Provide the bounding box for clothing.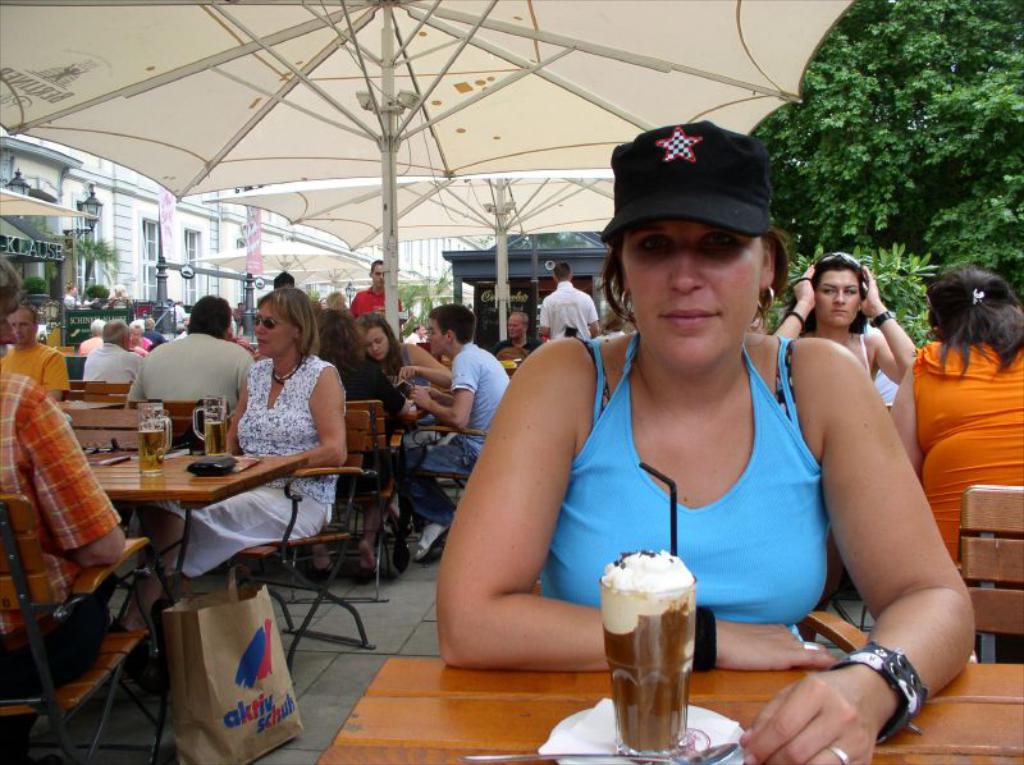
bbox(142, 327, 166, 343).
